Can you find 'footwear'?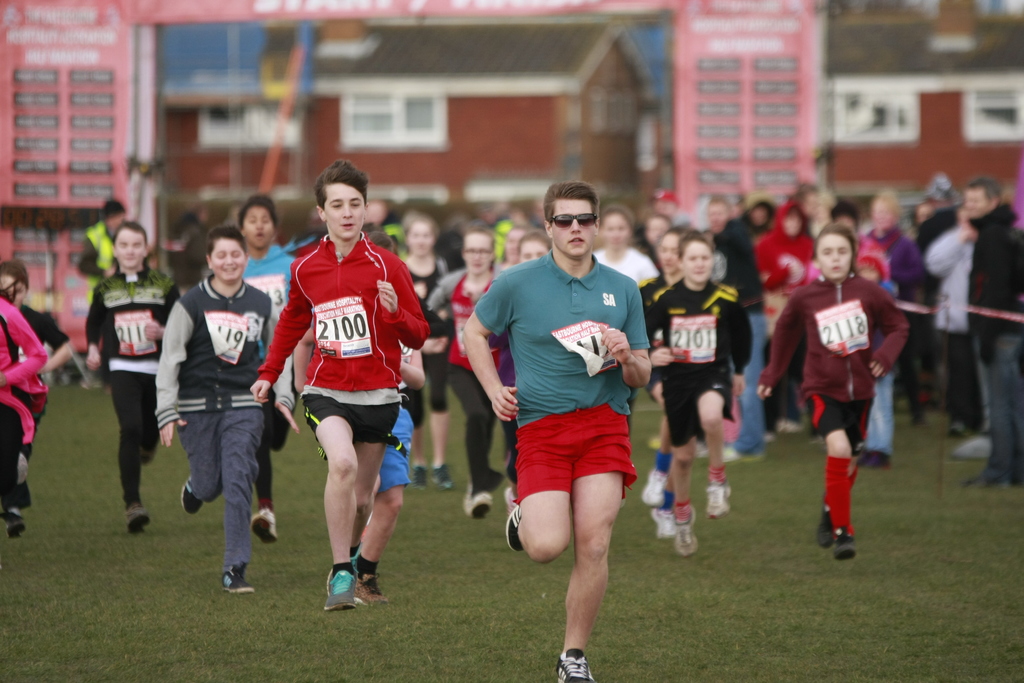
Yes, bounding box: (356, 574, 385, 607).
